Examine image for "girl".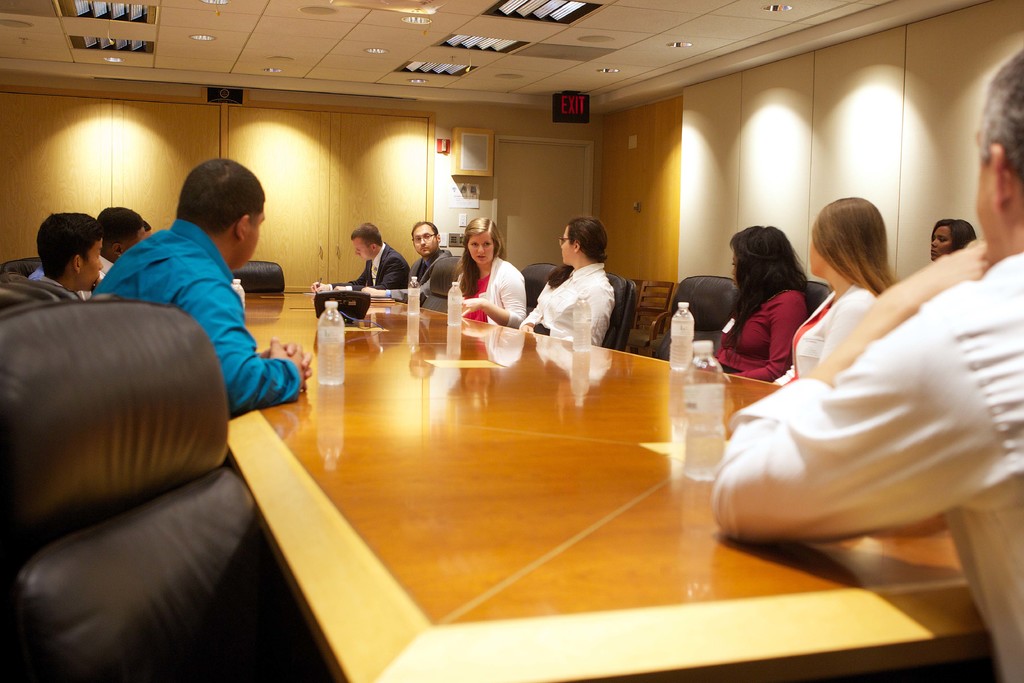
Examination result: l=694, t=223, r=808, b=379.
